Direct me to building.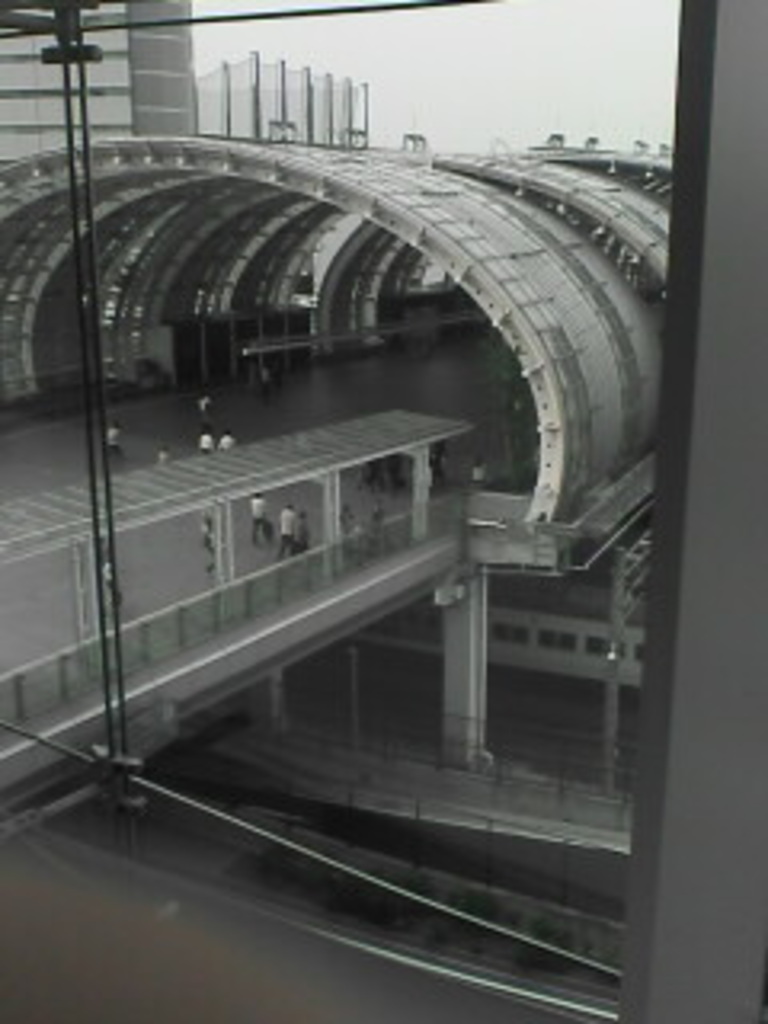
Direction: pyautogui.locateOnScreen(202, 45, 387, 147).
